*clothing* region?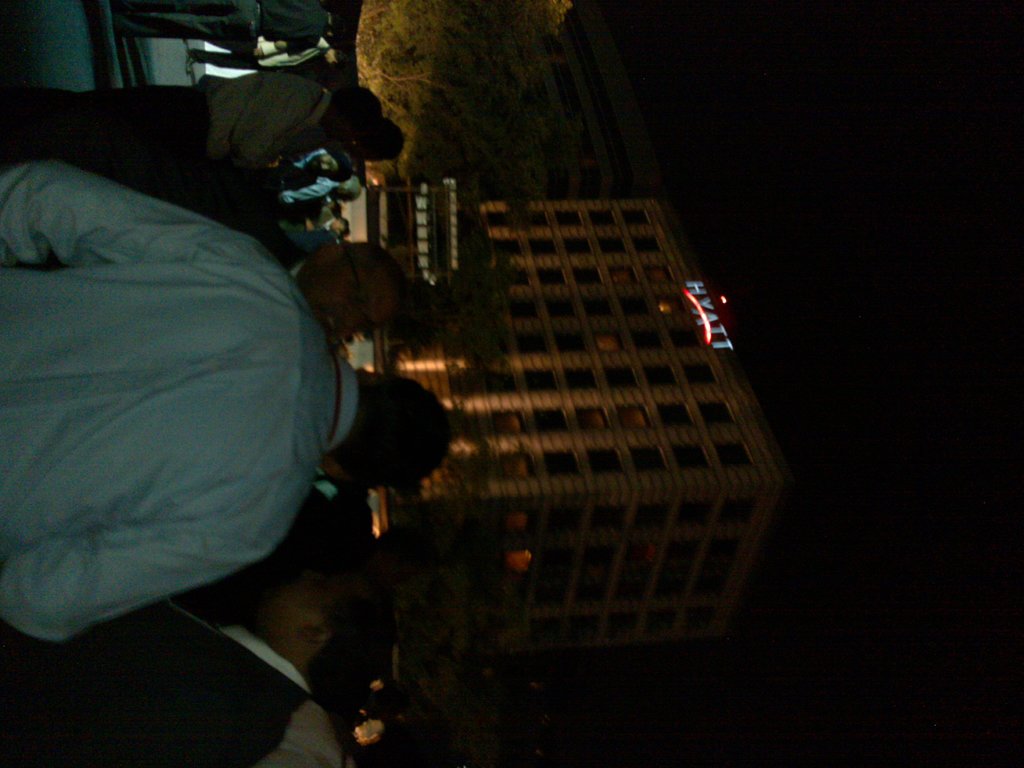
BBox(143, 177, 342, 205)
